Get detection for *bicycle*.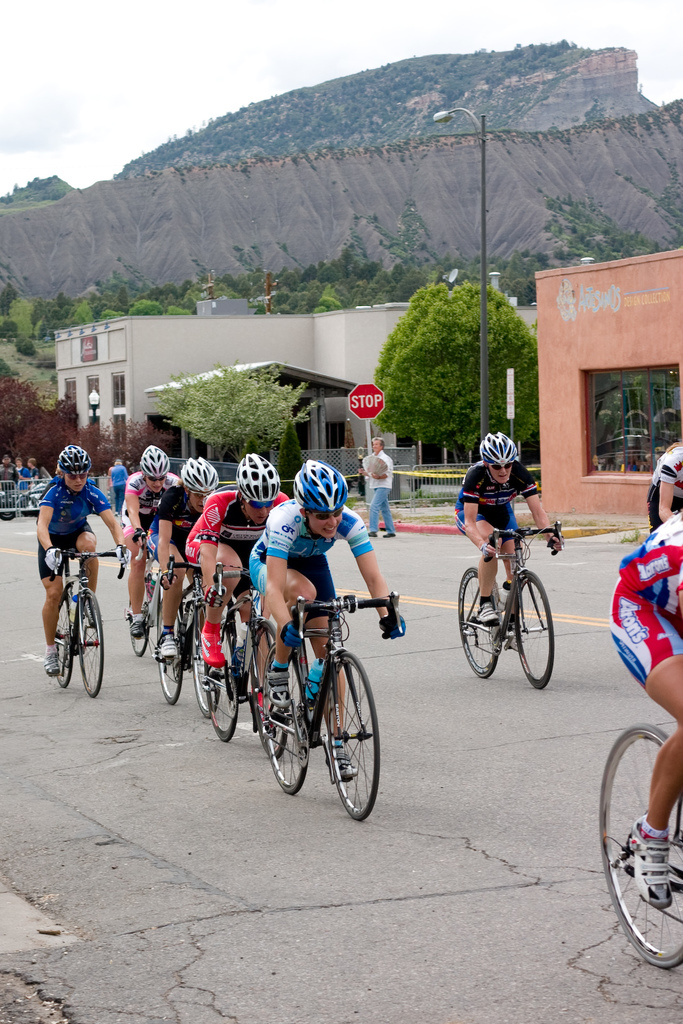
Detection: locate(600, 721, 682, 973).
